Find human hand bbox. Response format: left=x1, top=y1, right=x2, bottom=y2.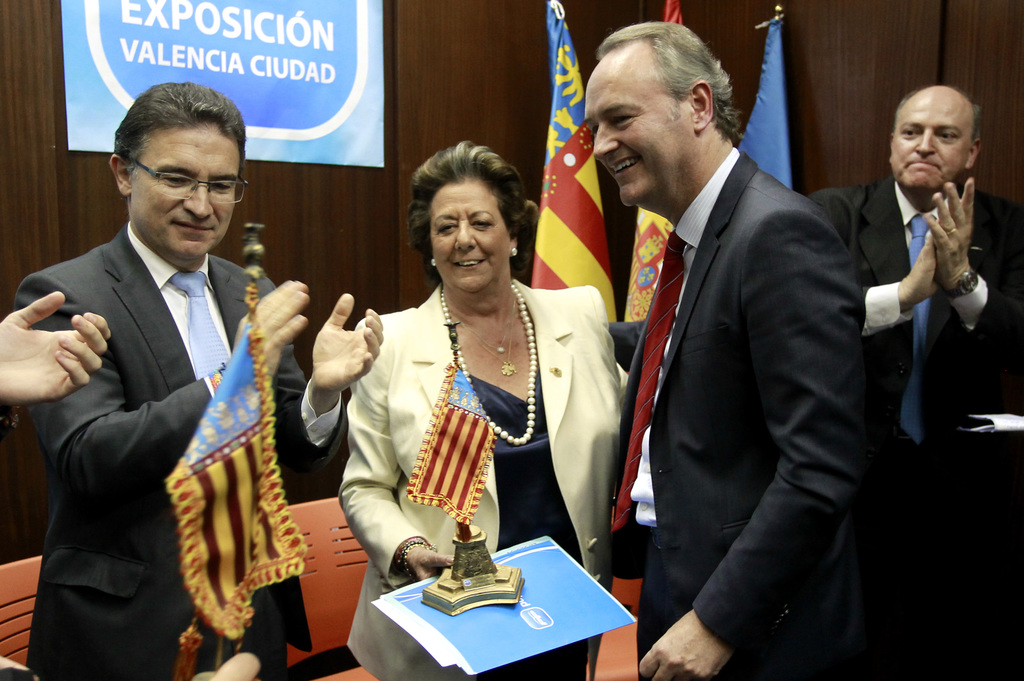
left=636, top=609, right=735, bottom=680.
